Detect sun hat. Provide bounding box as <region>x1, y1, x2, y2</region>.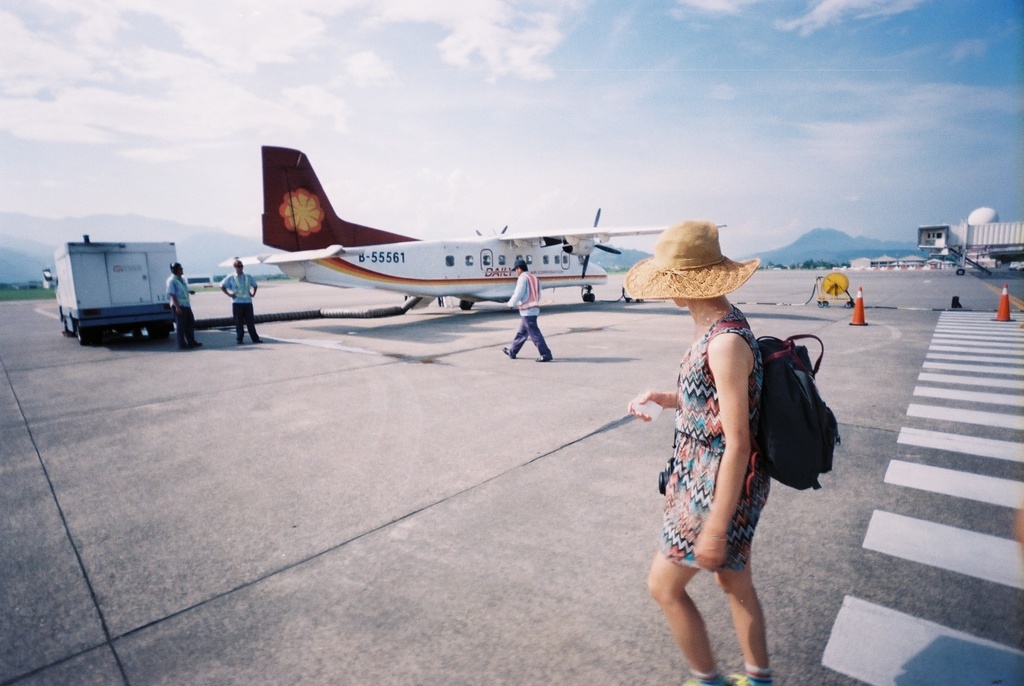
<region>230, 260, 241, 269</region>.
